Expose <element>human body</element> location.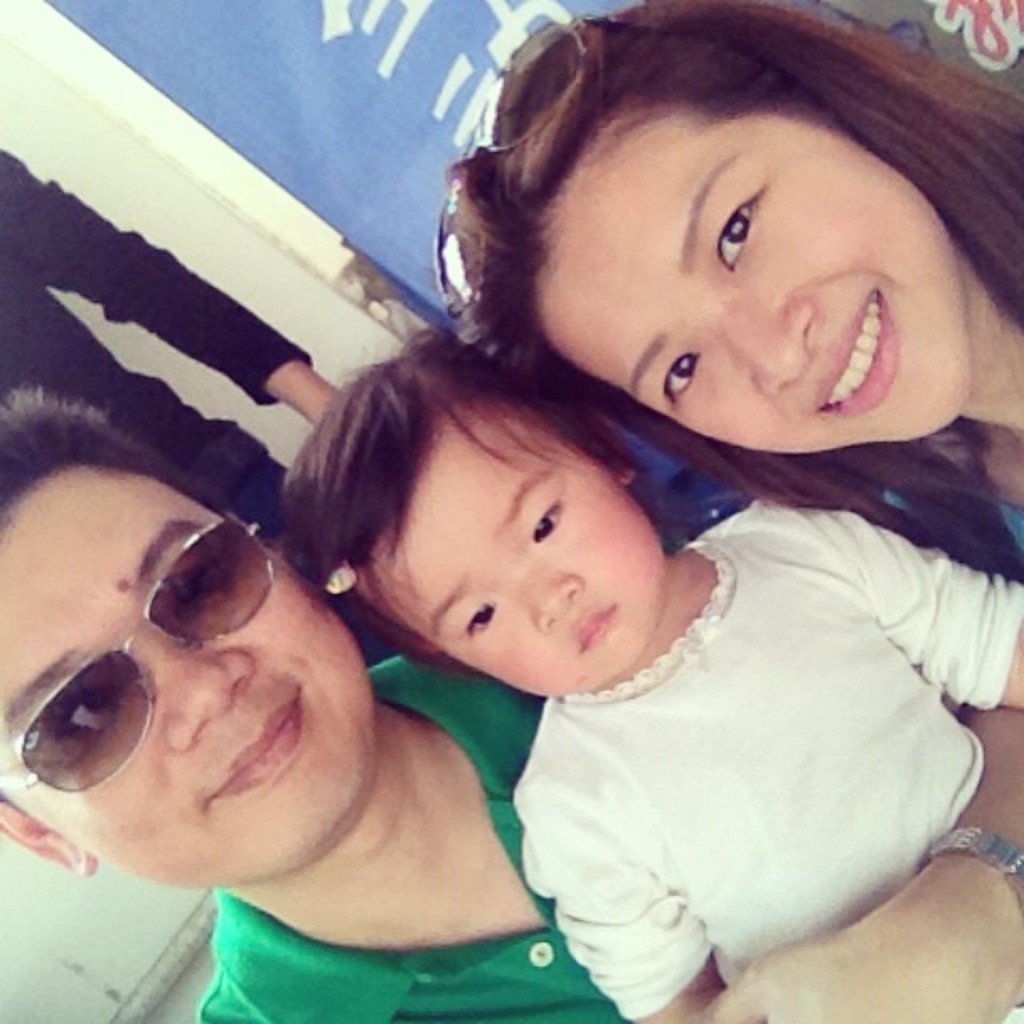
Exposed at (430, 0, 1022, 568).
